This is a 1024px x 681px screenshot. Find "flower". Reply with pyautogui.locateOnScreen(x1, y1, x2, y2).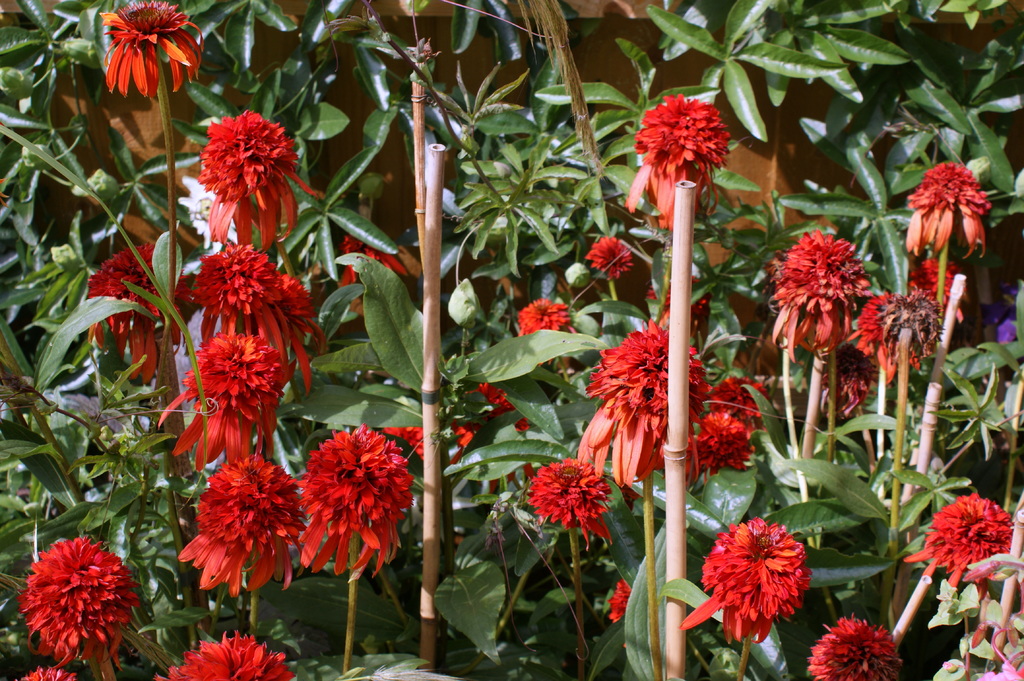
pyautogui.locateOnScreen(514, 298, 577, 342).
